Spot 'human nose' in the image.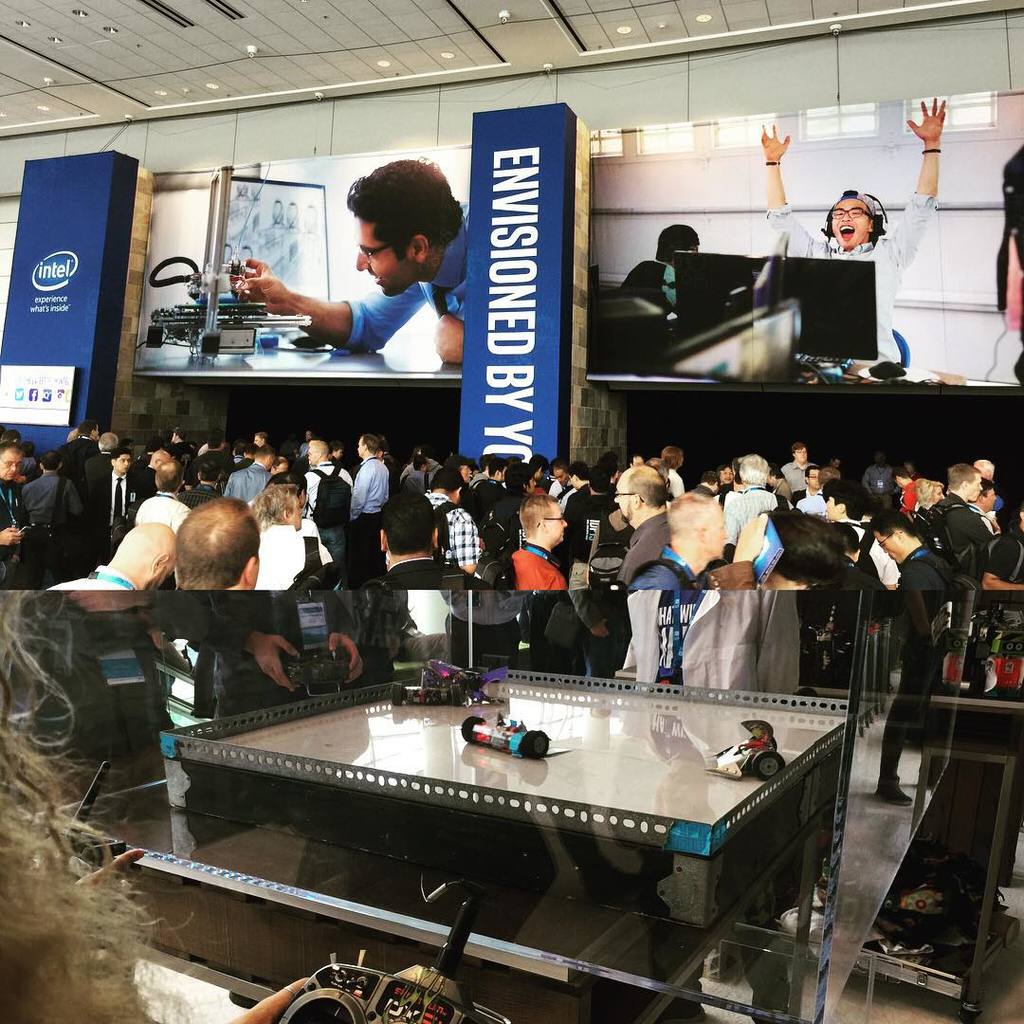
'human nose' found at select_region(840, 207, 850, 219).
